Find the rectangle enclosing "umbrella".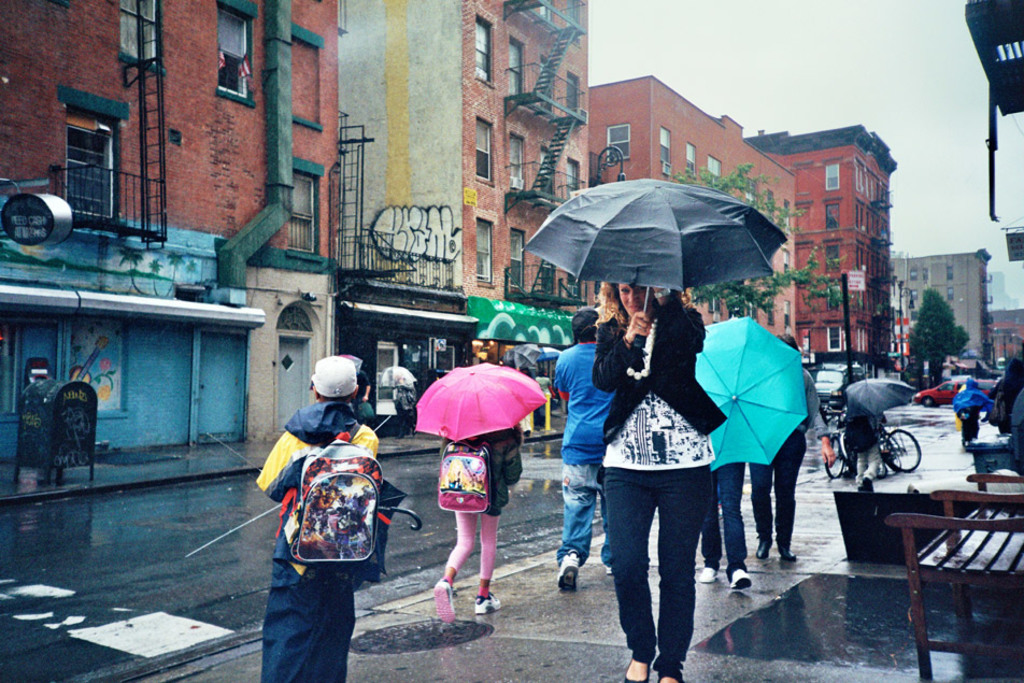
(left=695, top=315, right=806, bottom=473).
